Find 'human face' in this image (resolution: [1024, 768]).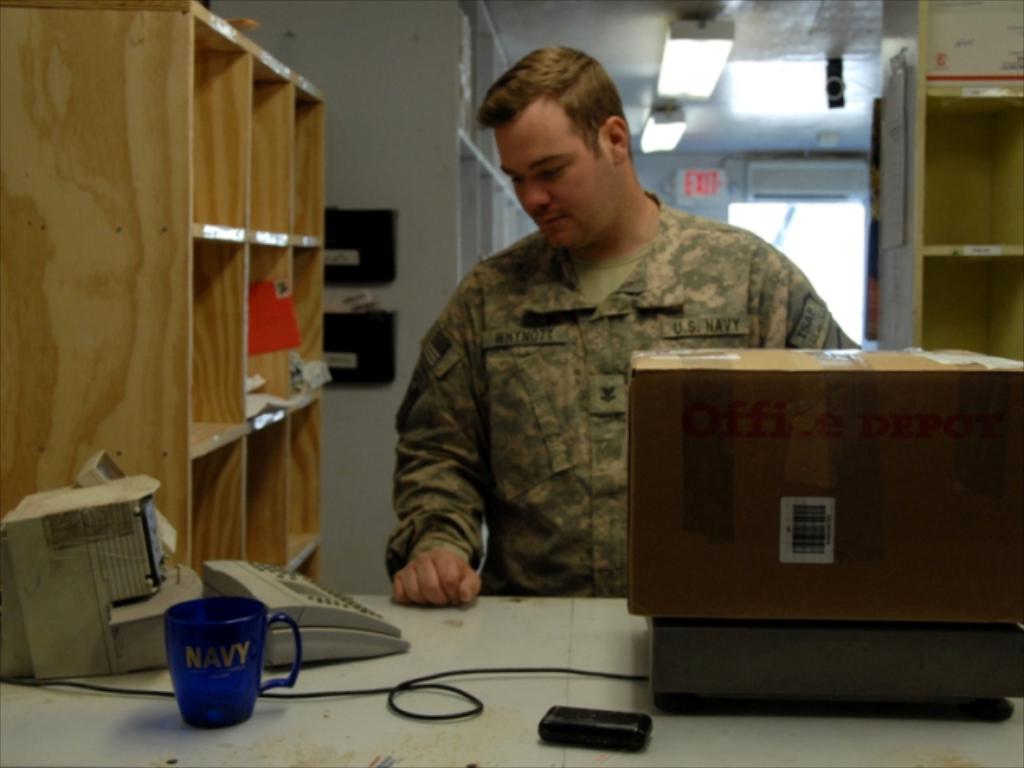
<region>493, 91, 624, 250</region>.
